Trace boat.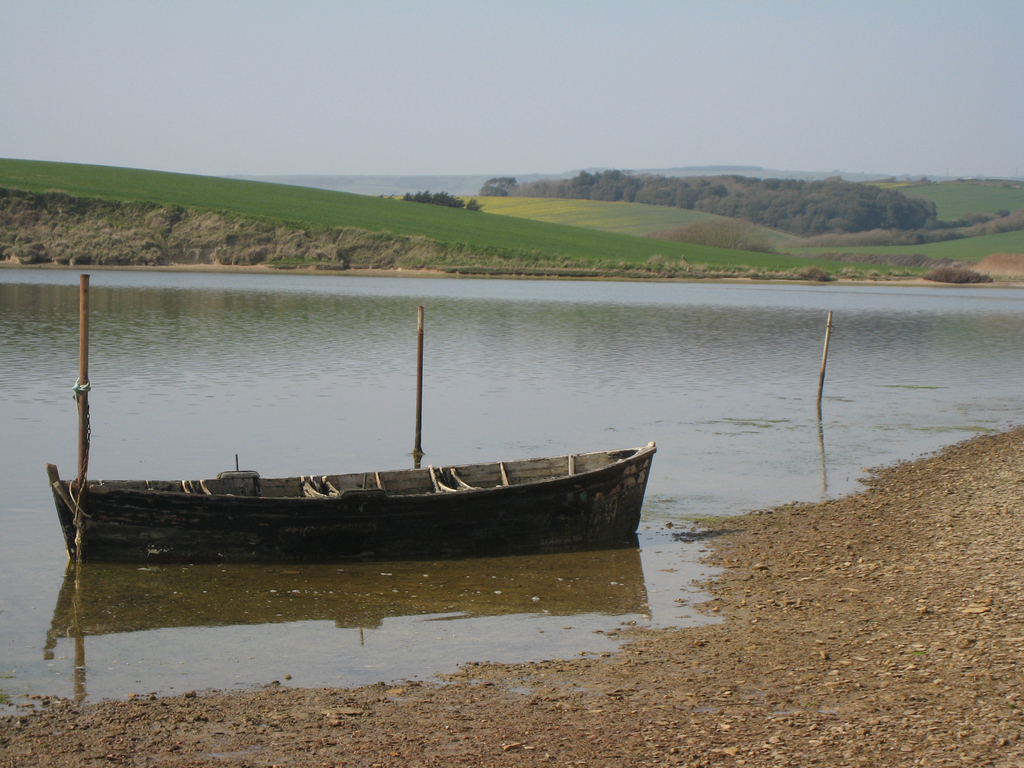
Traced to BBox(83, 386, 652, 564).
